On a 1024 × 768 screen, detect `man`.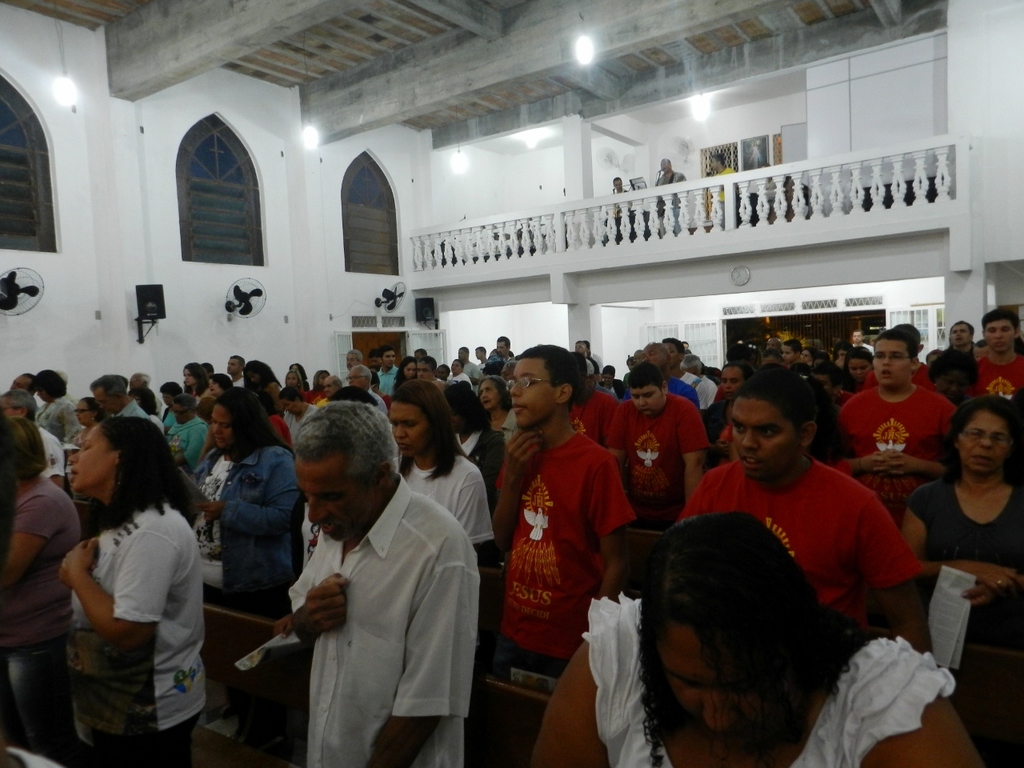
{"x1": 680, "y1": 361, "x2": 934, "y2": 658}.
